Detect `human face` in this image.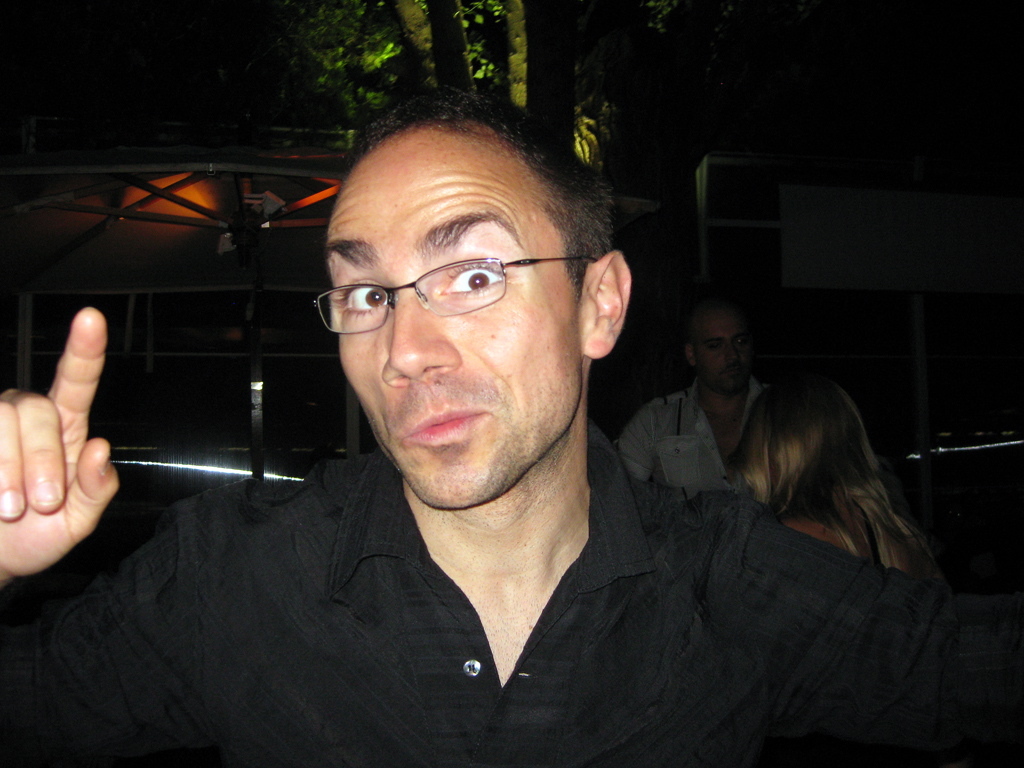
Detection: bbox=[692, 313, 754, 393].
